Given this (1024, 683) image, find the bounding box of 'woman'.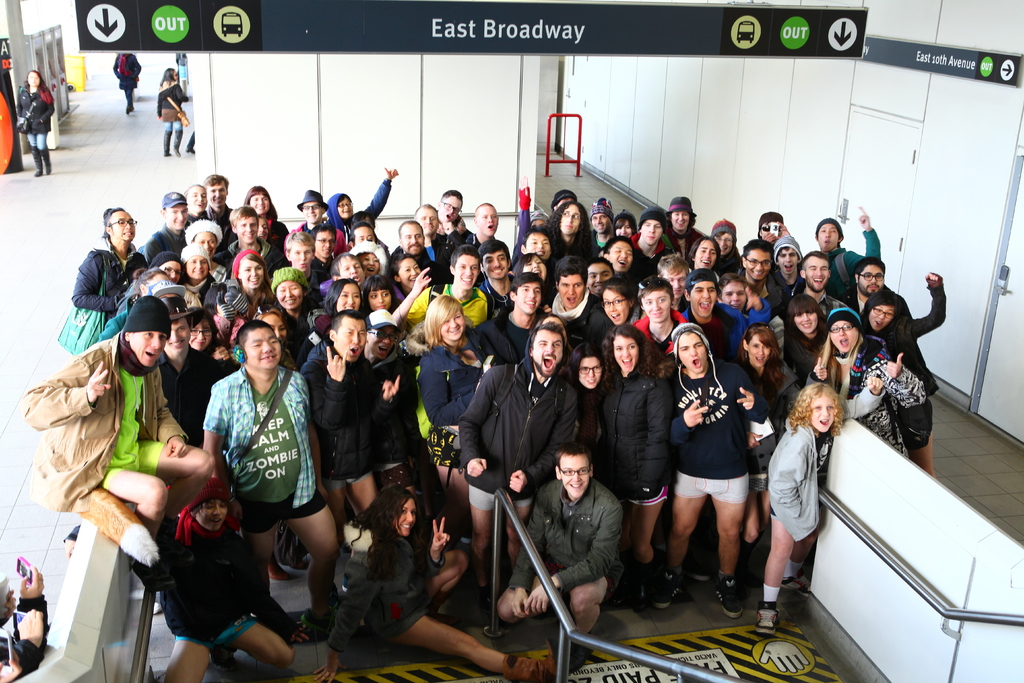
x1=270, y1=270, x2=308, y2=347.
